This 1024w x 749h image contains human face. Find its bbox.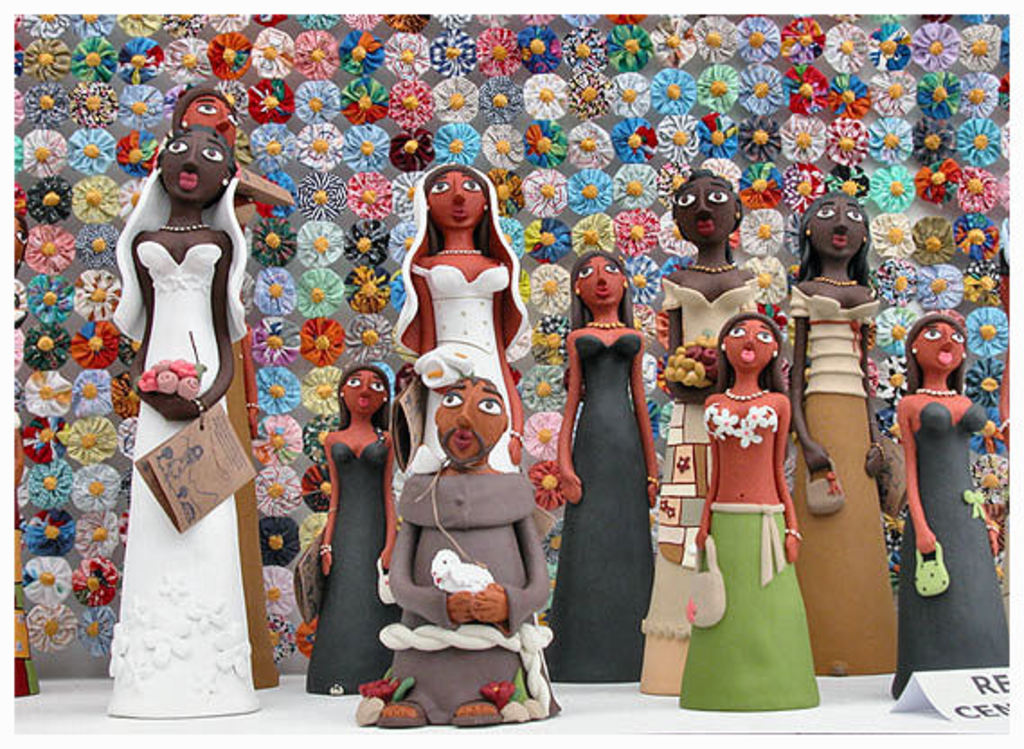
bbox=(428, 169, 486, 232).
